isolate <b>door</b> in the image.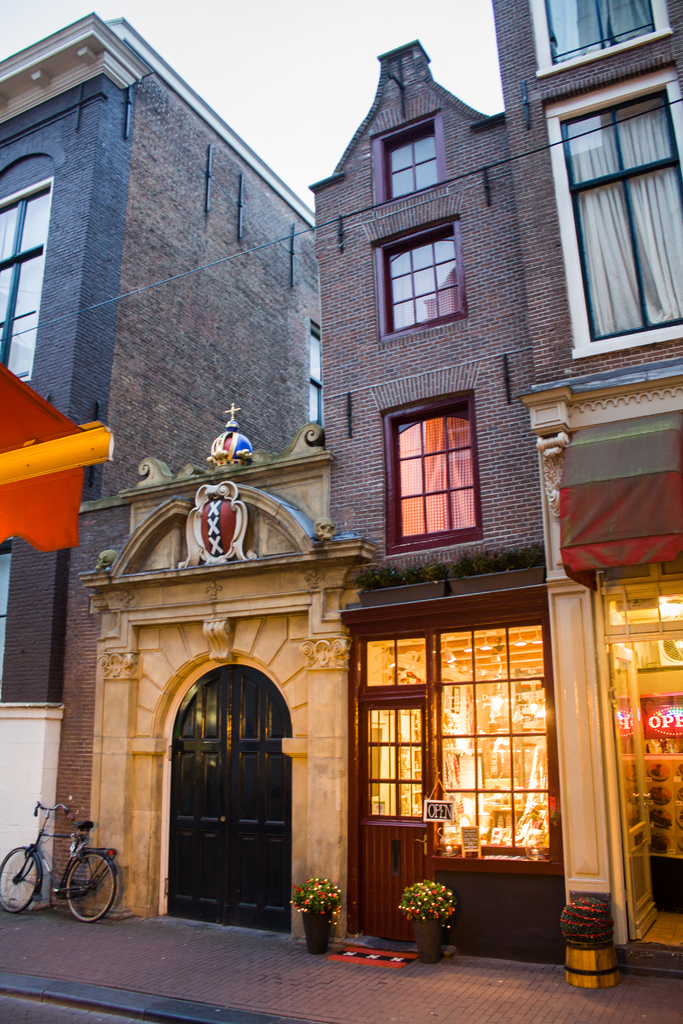
Isolated region: (left=349, top=624, right=568, bottom=966).
